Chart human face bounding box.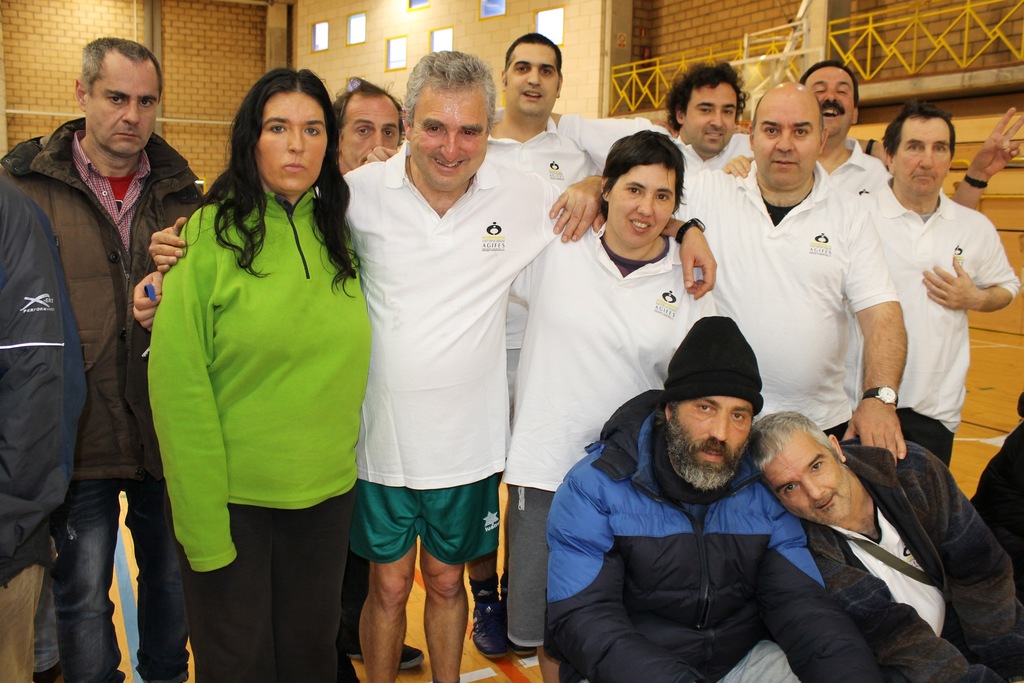
Charted: bbox=(808, 65, 858, 126).
